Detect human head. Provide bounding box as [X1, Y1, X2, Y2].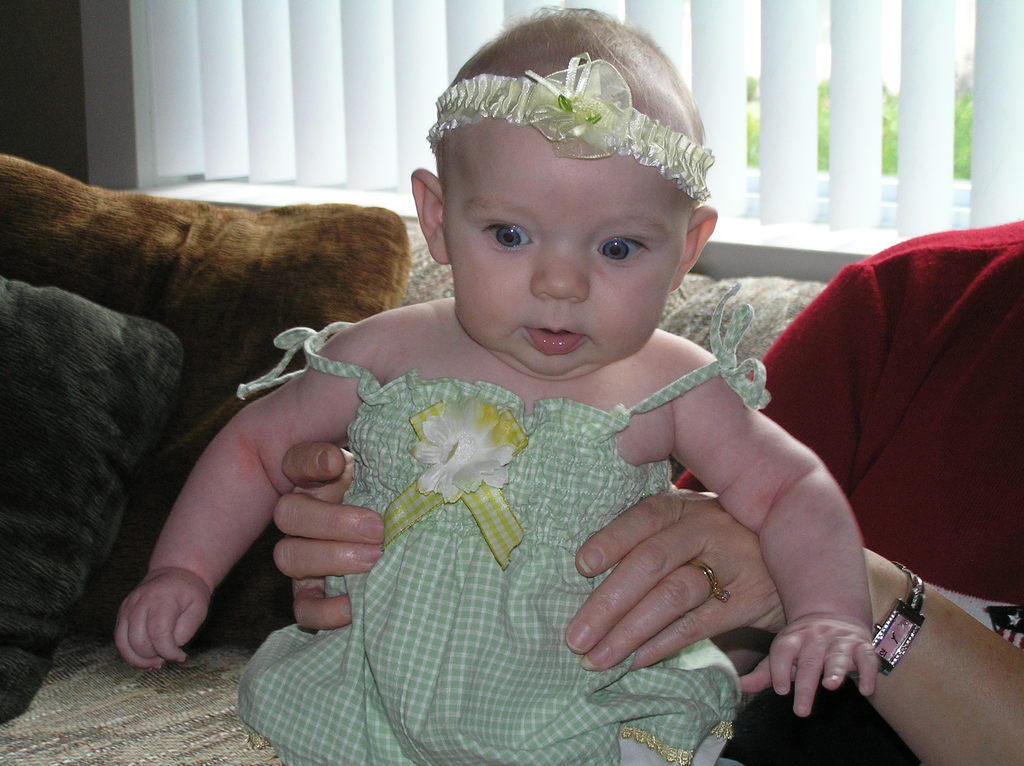
[420, 20, 723, 385].
